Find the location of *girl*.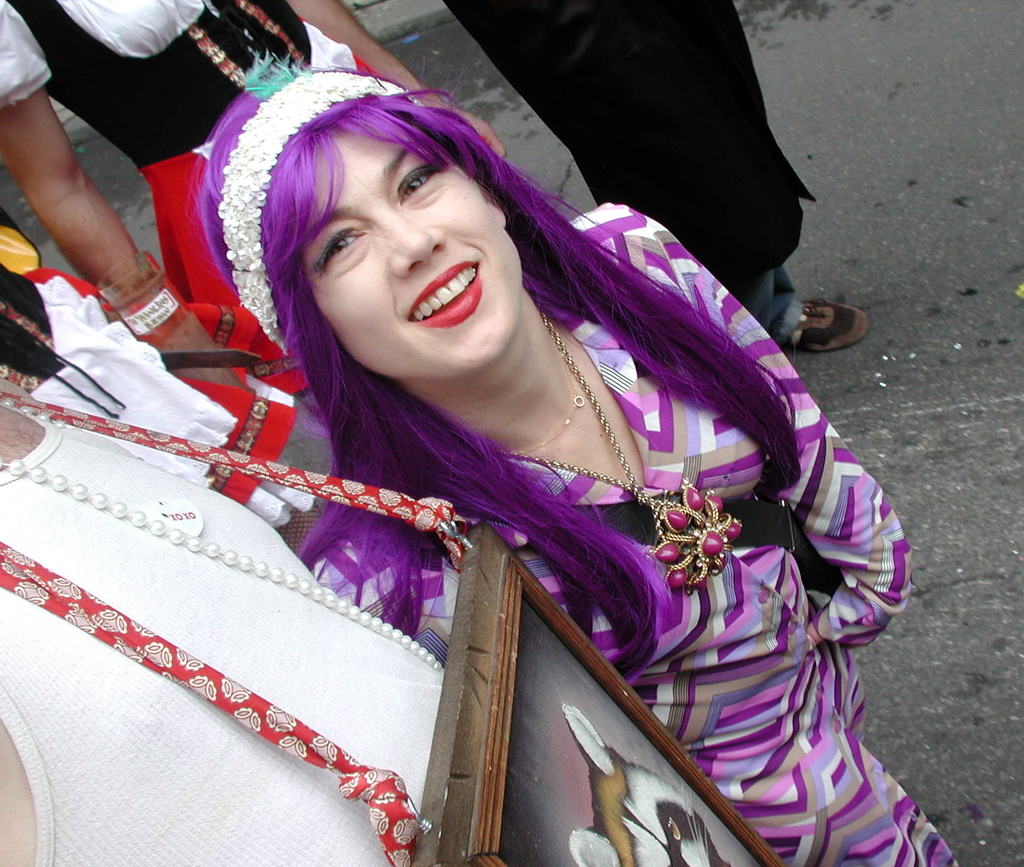
Location: box=[203, 67, 959, 866].
